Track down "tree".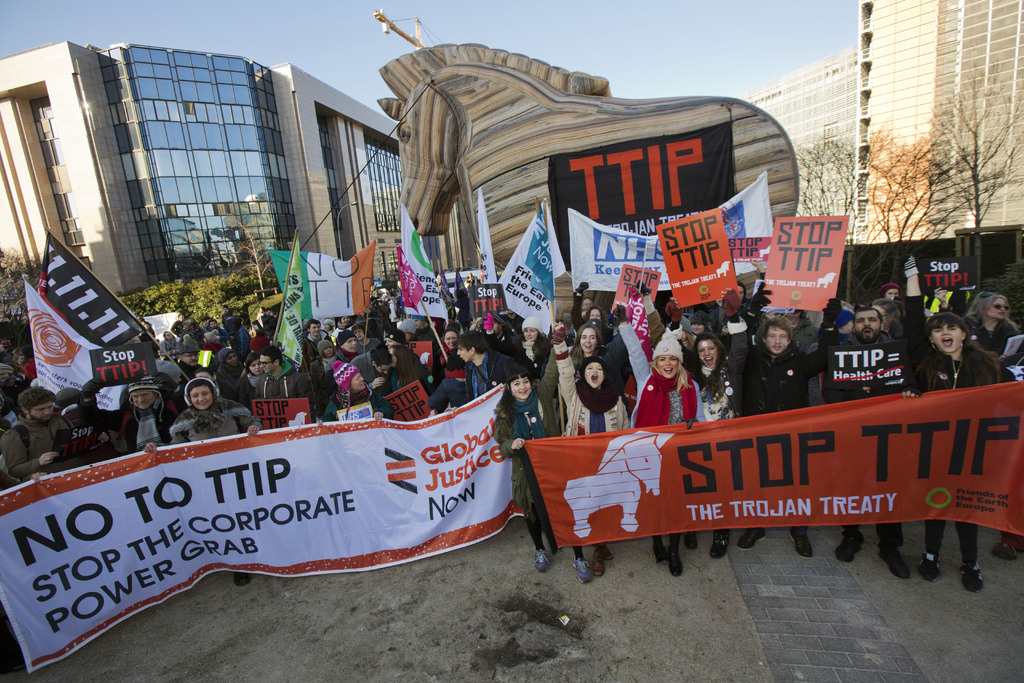
Tracked to crop(230, 222, 278, 302).
